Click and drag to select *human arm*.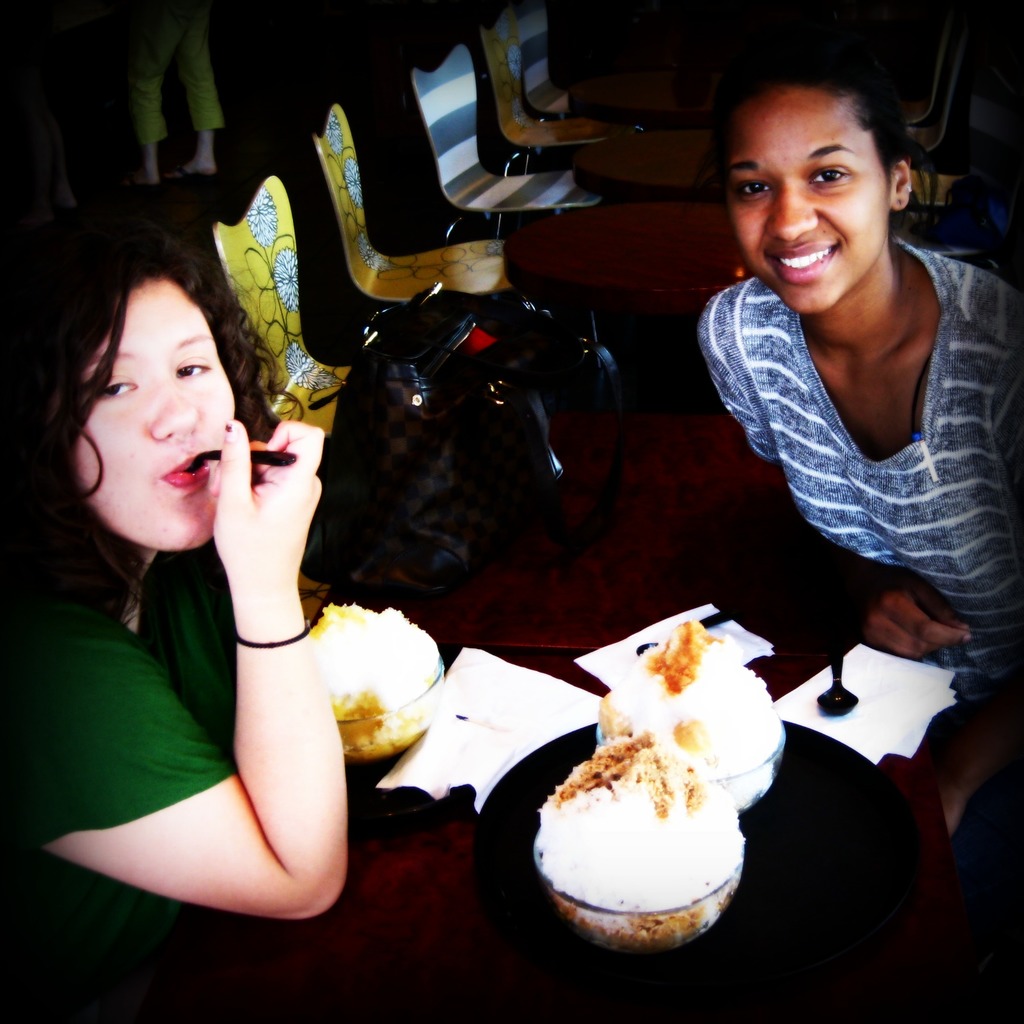
Selection: bbox=[921, 707, 1019, 826].
